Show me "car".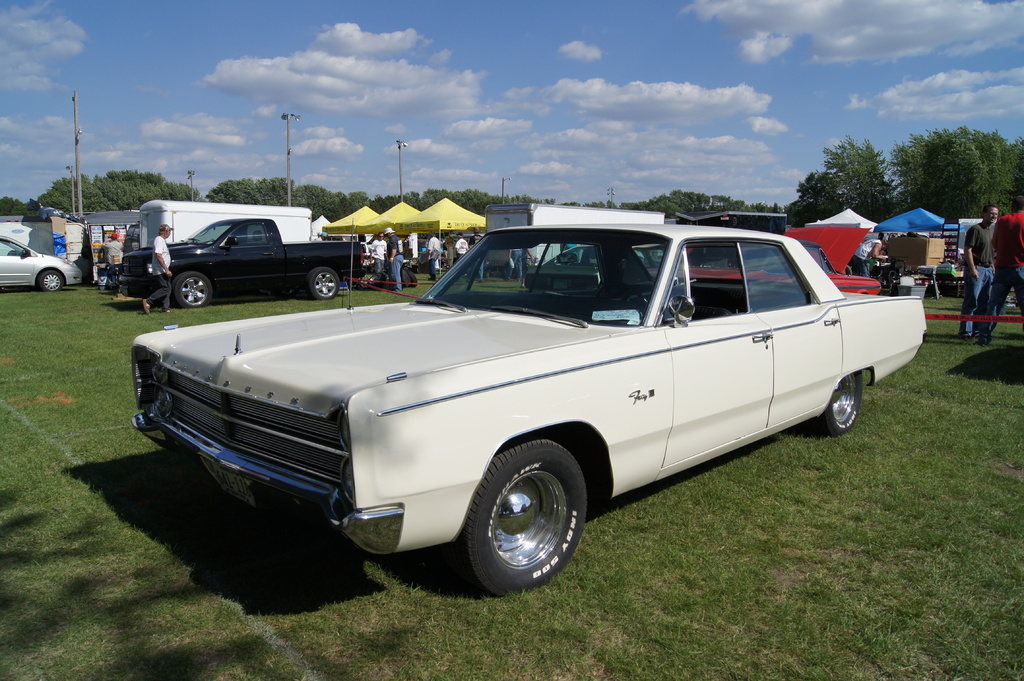
"car" is here: 131:218:927:600.
